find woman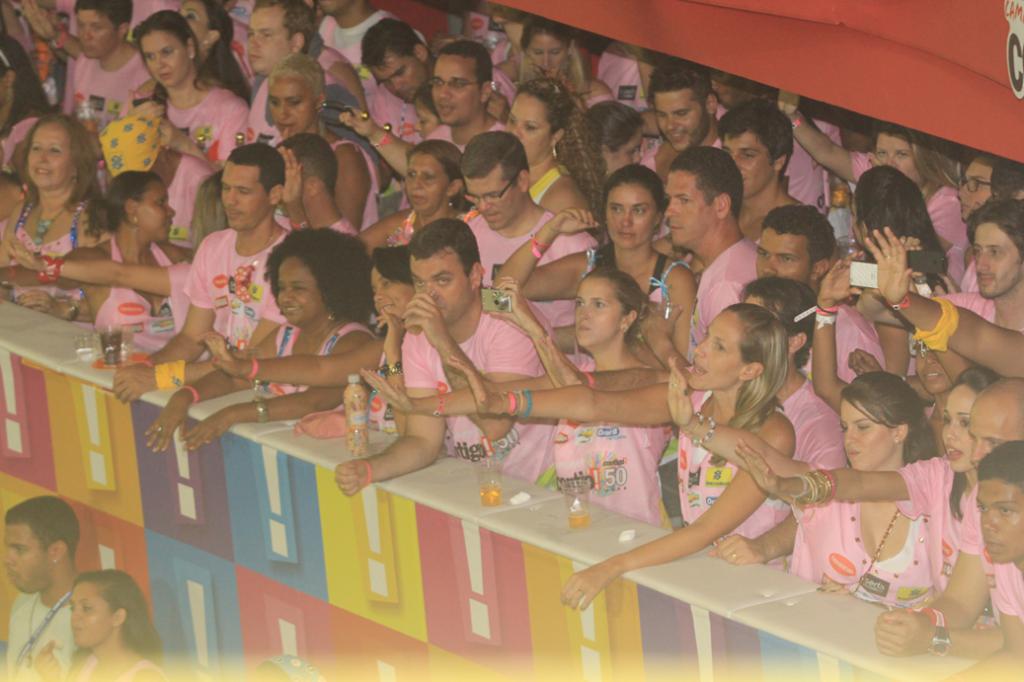
bbox=(841, 171, 957, 298)
